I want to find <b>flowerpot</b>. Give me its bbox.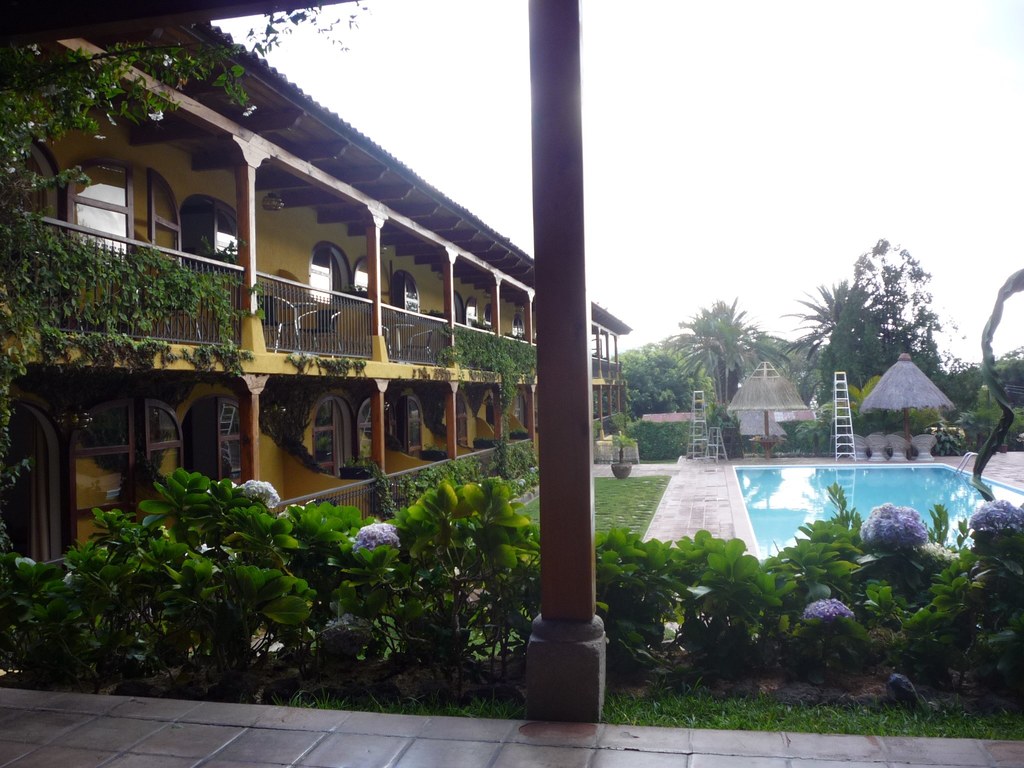
609 460 632 479.
